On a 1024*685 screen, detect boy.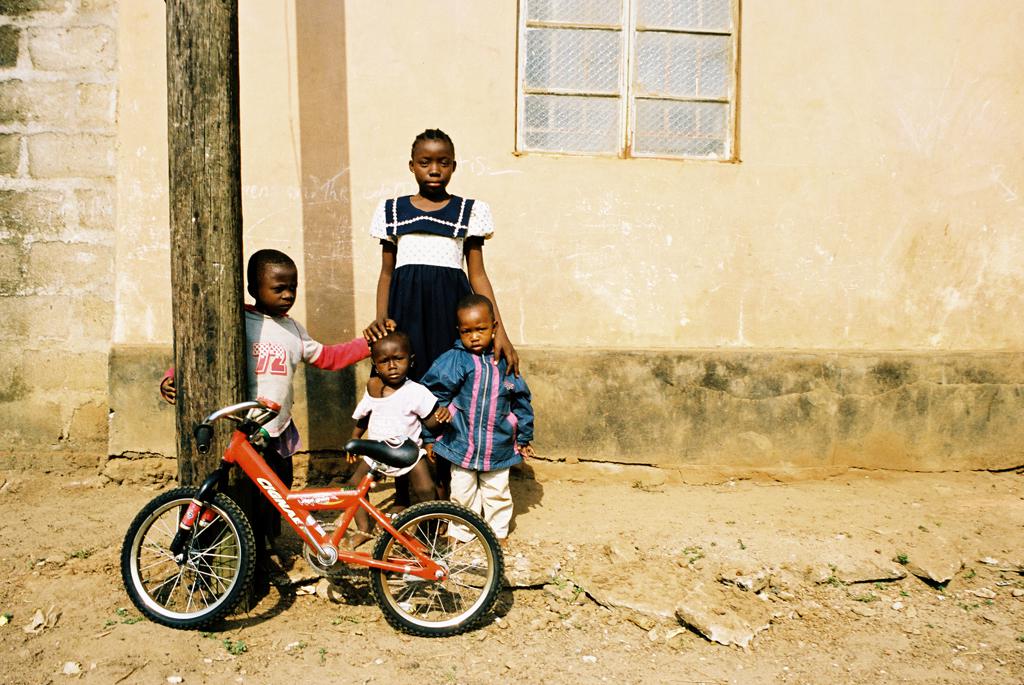
left=422, top=292, right=534, bottom=549.
